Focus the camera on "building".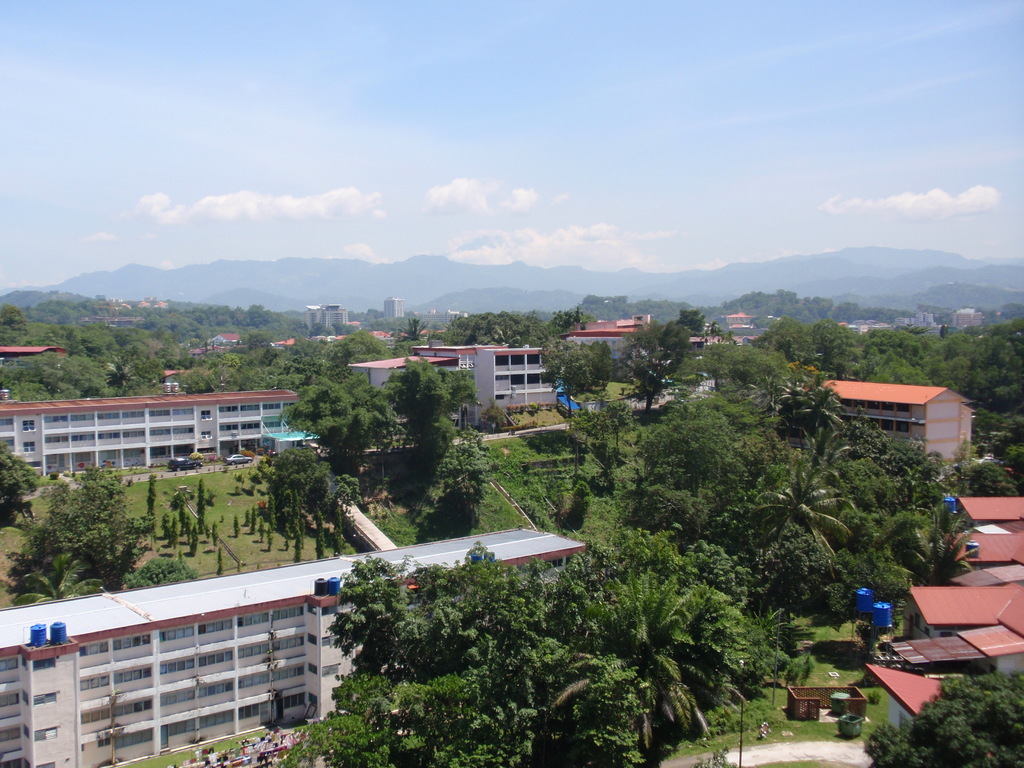
Focus region: (0,531,584,767).
